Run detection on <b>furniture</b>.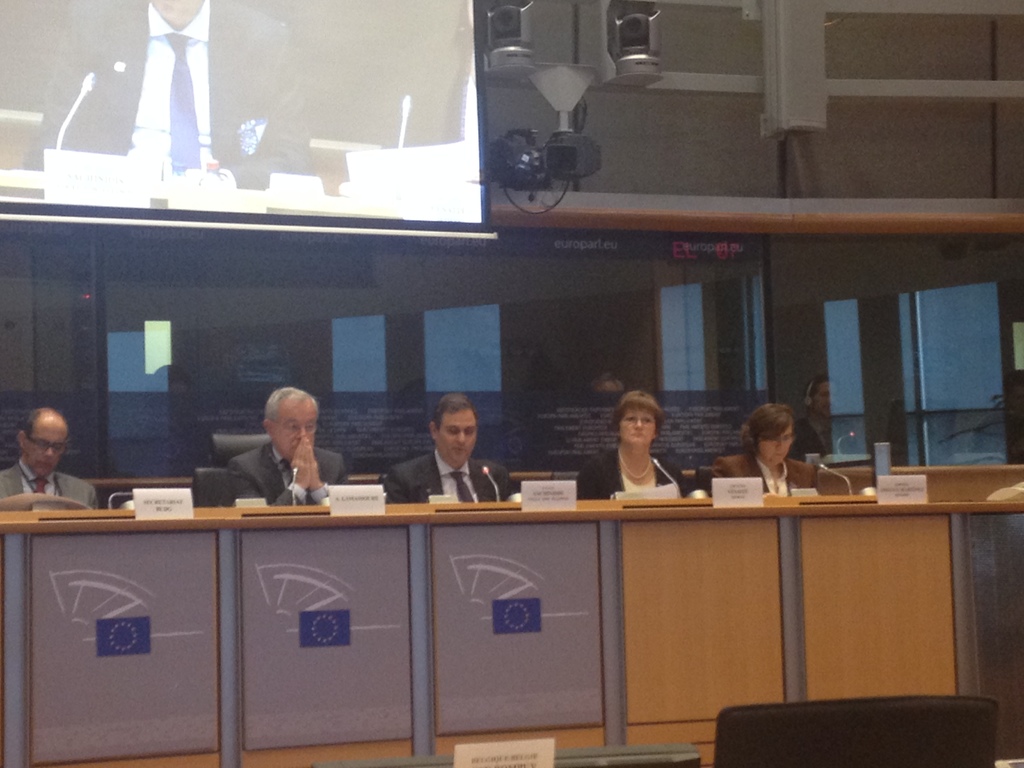
Result: rect(193, 468, 225, 505).
